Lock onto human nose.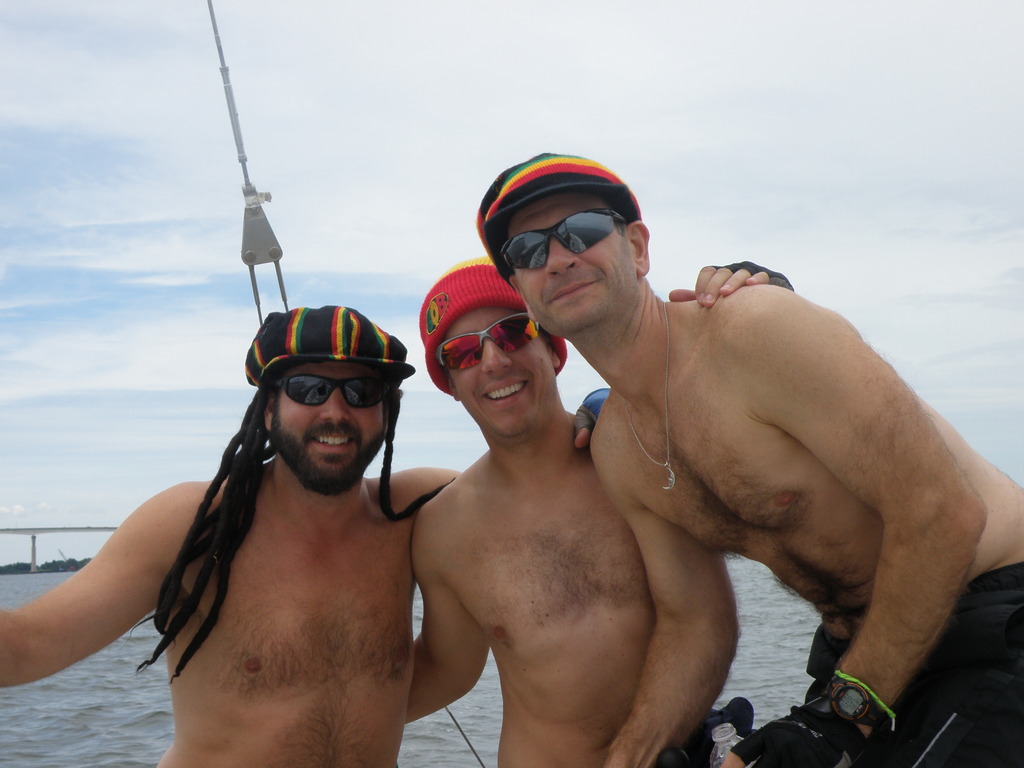
Locked: l=480, t=336, r=515, b=378.
